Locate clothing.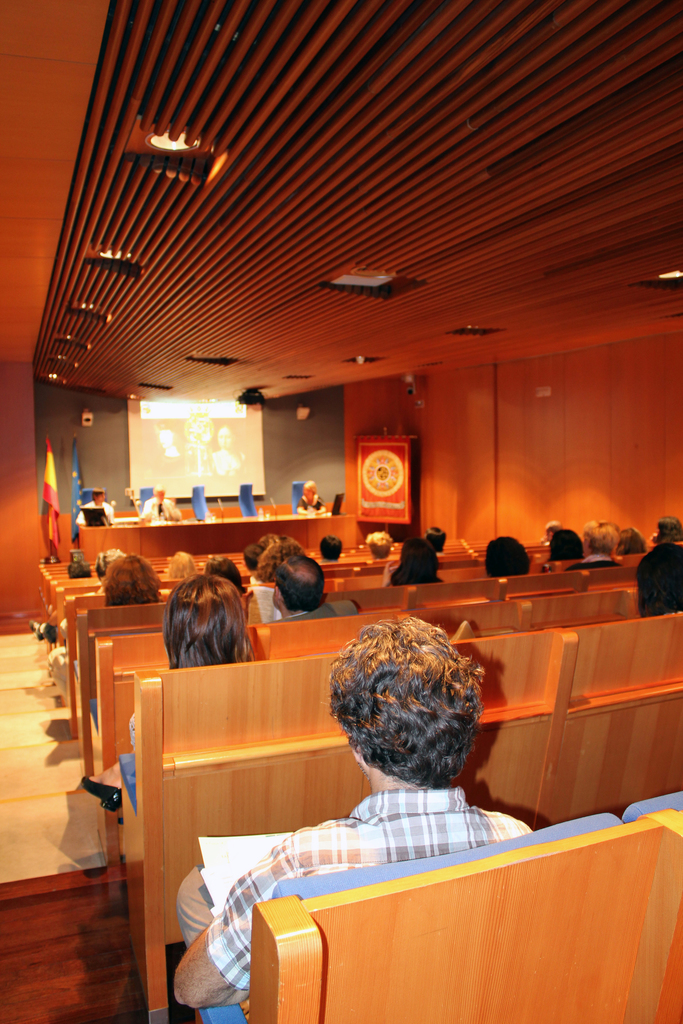
Bounding box: l=128, t=710, r=135, b=753.
